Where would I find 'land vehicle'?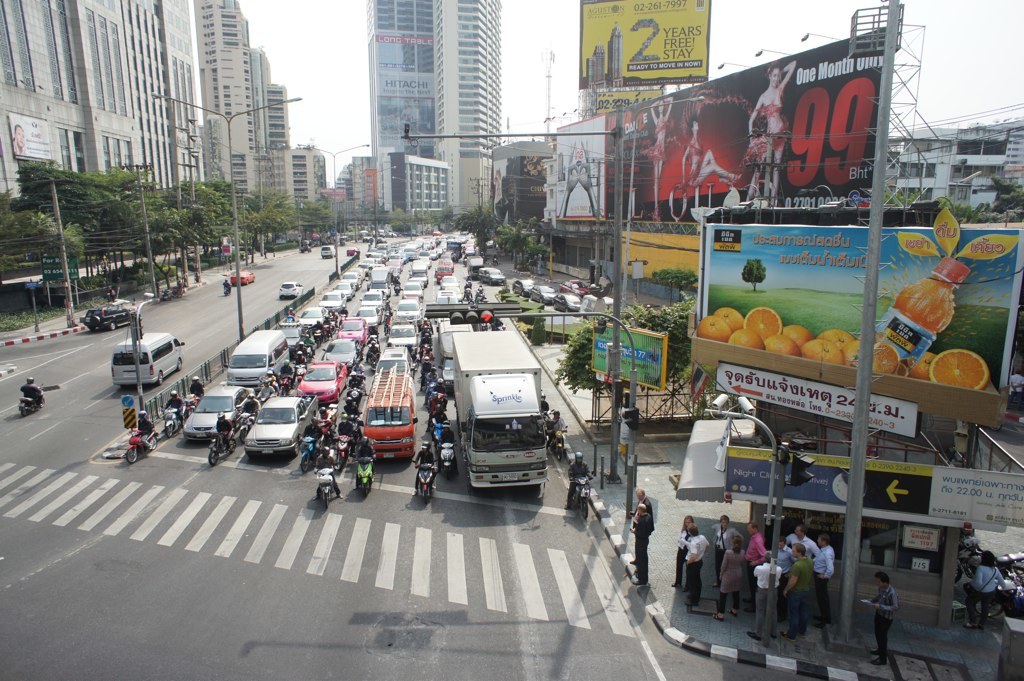
At locate(279, 283, 303, 299).
